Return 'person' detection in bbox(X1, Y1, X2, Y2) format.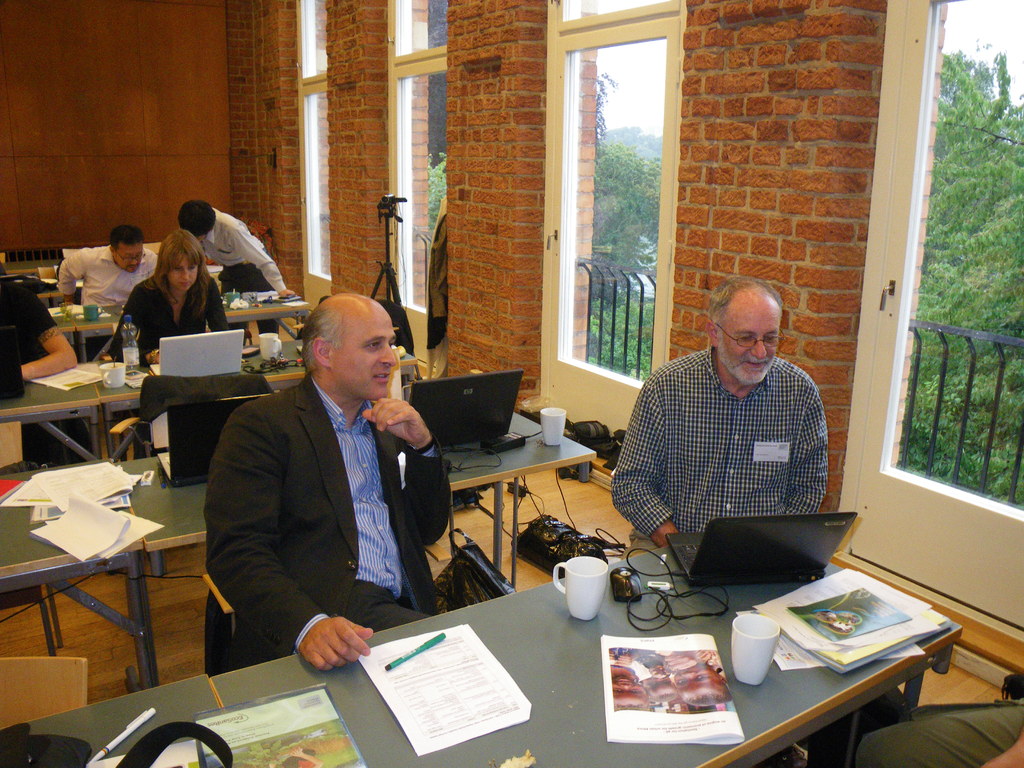
bbox(0, 282, 76, 376).
